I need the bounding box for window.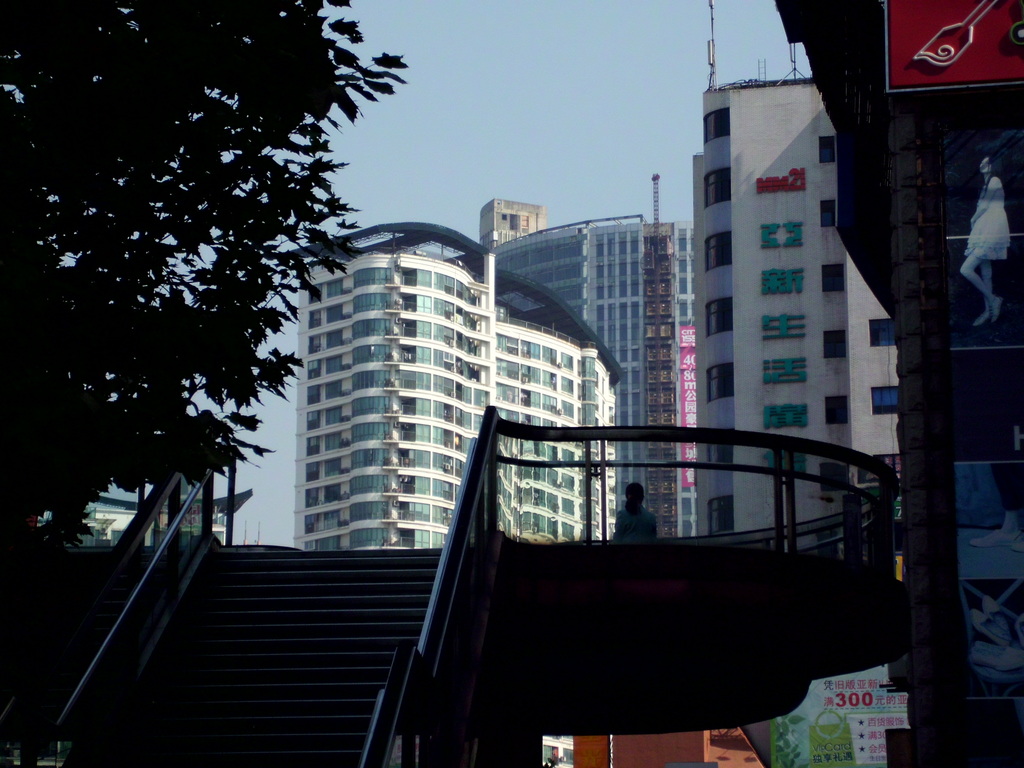
Here it is: [707, 497, 730, 532].
